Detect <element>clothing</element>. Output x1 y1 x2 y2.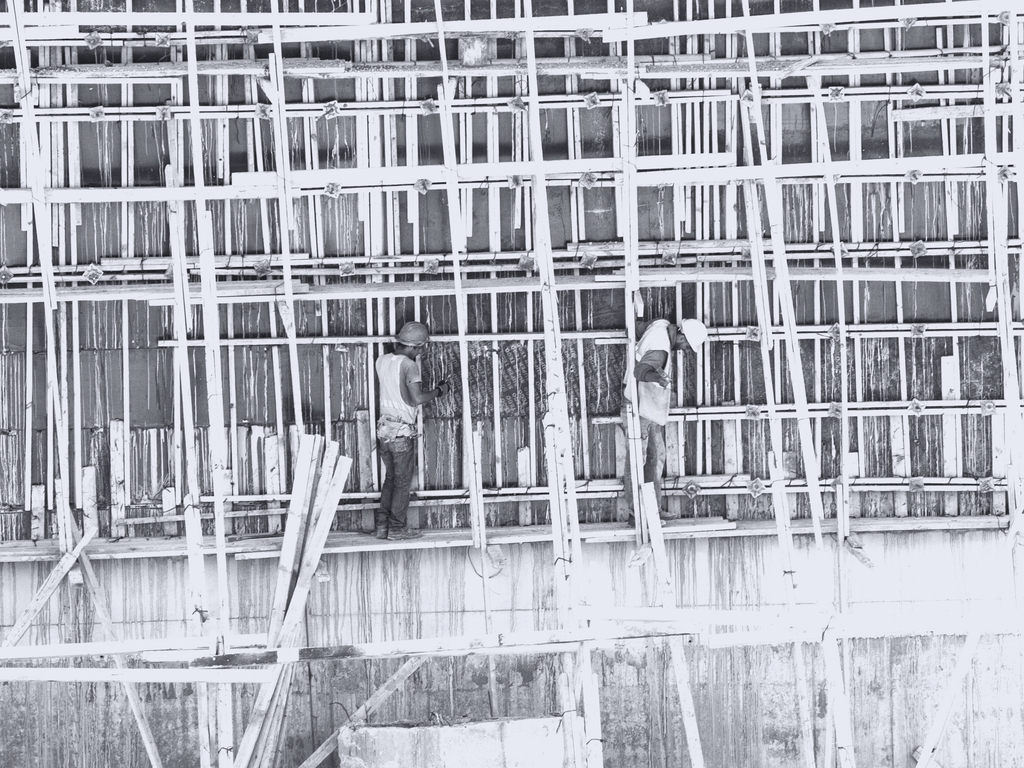
622 316 673 515.
